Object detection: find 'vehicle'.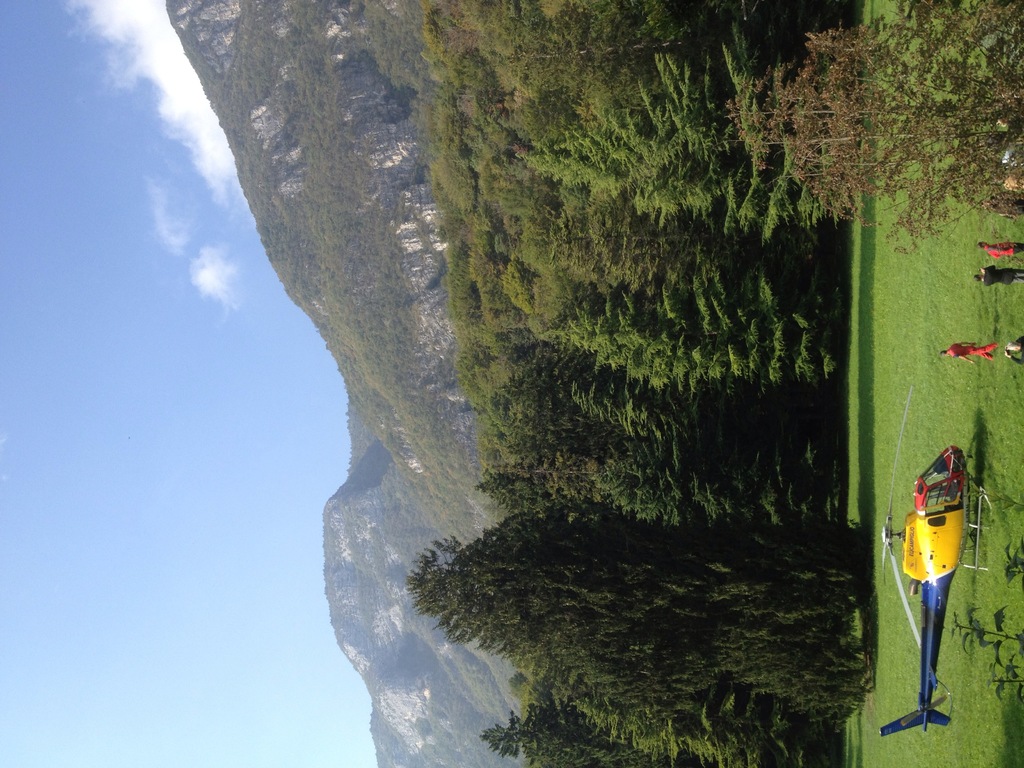
region(878, 387, 995, 733).
